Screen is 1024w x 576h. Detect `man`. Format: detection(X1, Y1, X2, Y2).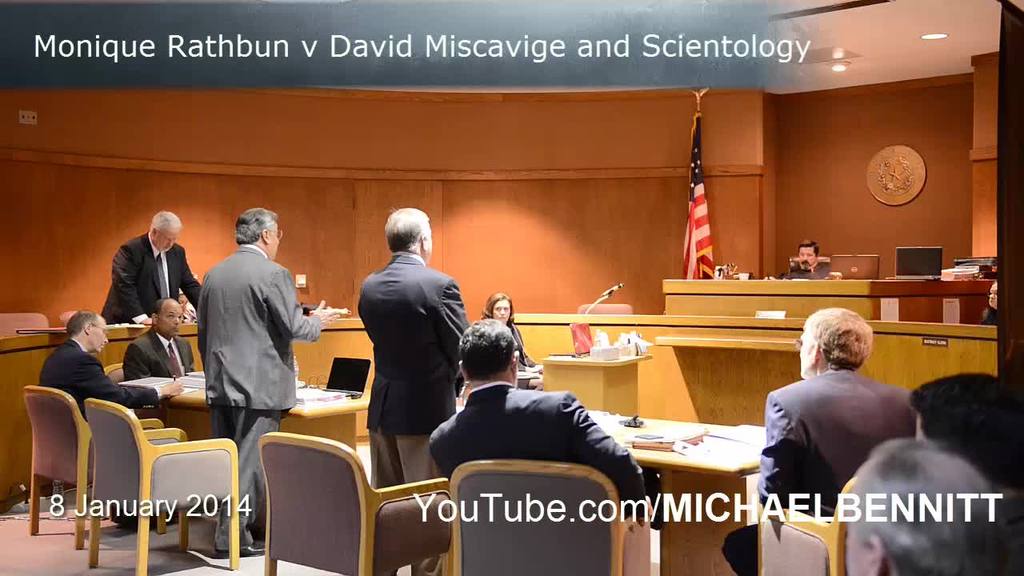
detection(976, 283, 994, 327).
